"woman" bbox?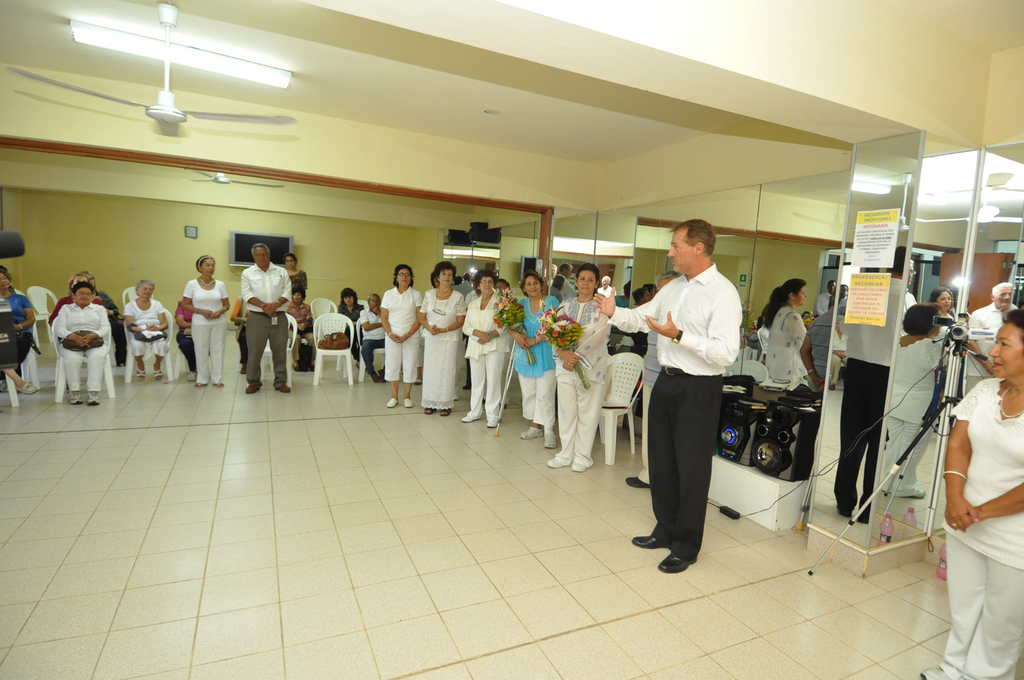
crop(51, 281, 113, 409)
